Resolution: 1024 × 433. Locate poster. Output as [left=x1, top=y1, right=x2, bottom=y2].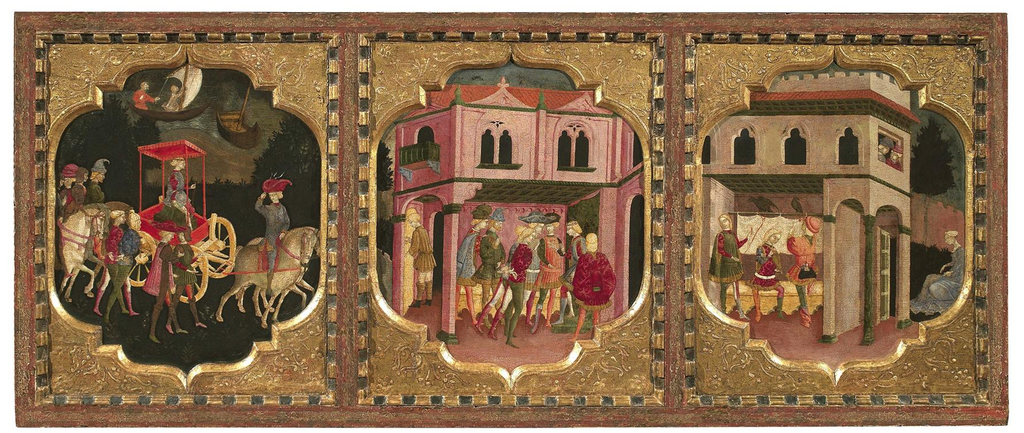
[left=13, top=7, right=1009, bottom=427].
